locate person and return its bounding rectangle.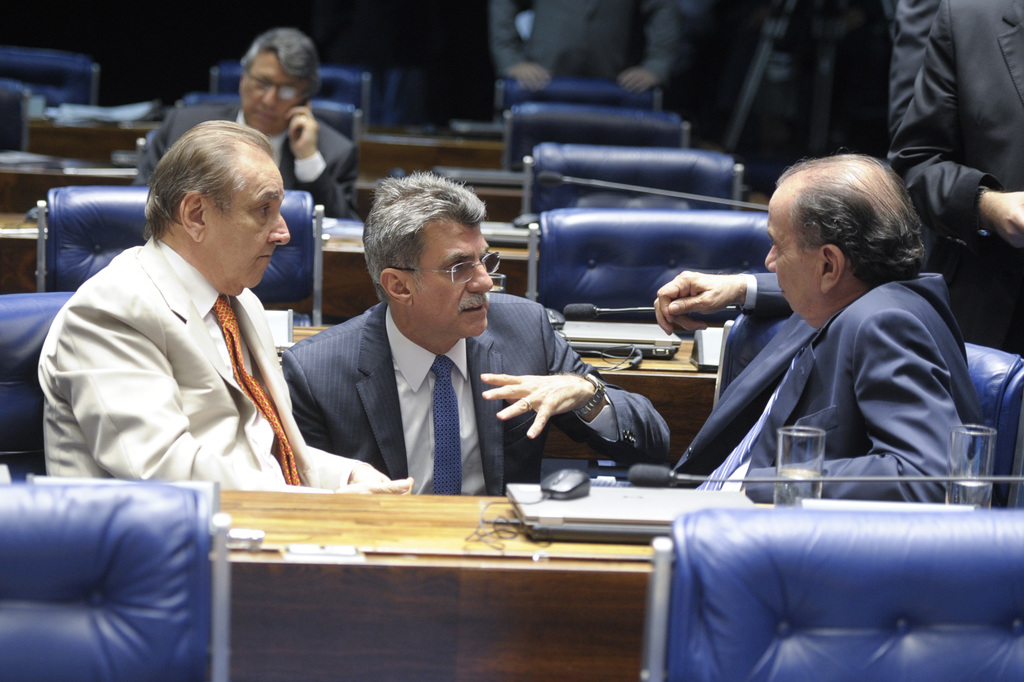
bbox=(137, 21, 354, 218).
